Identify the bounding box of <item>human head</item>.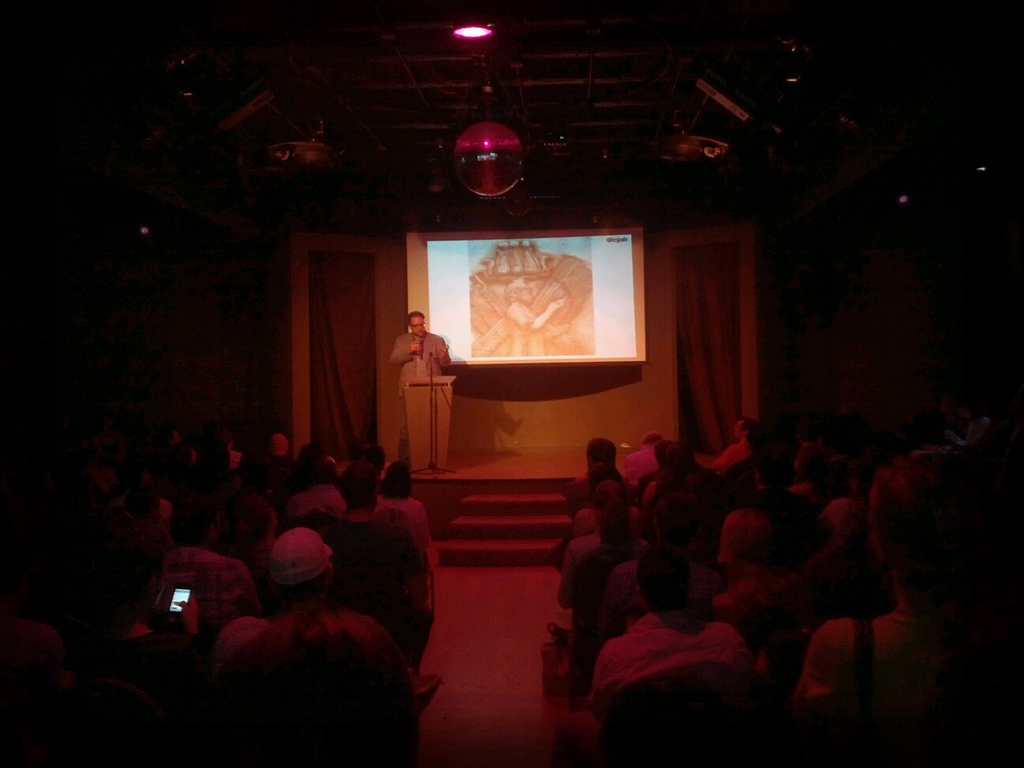
{"x1": 266, "y1": 431, "x2": 292, "y2": 457}.
